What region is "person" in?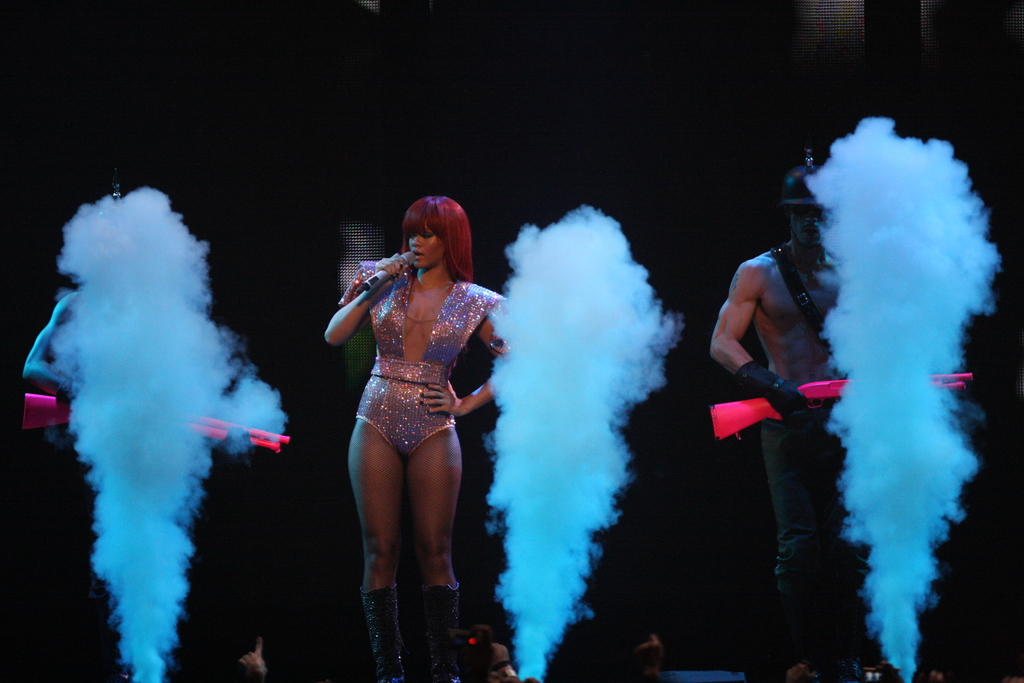
l=15, t=180, r=278, b=682.
